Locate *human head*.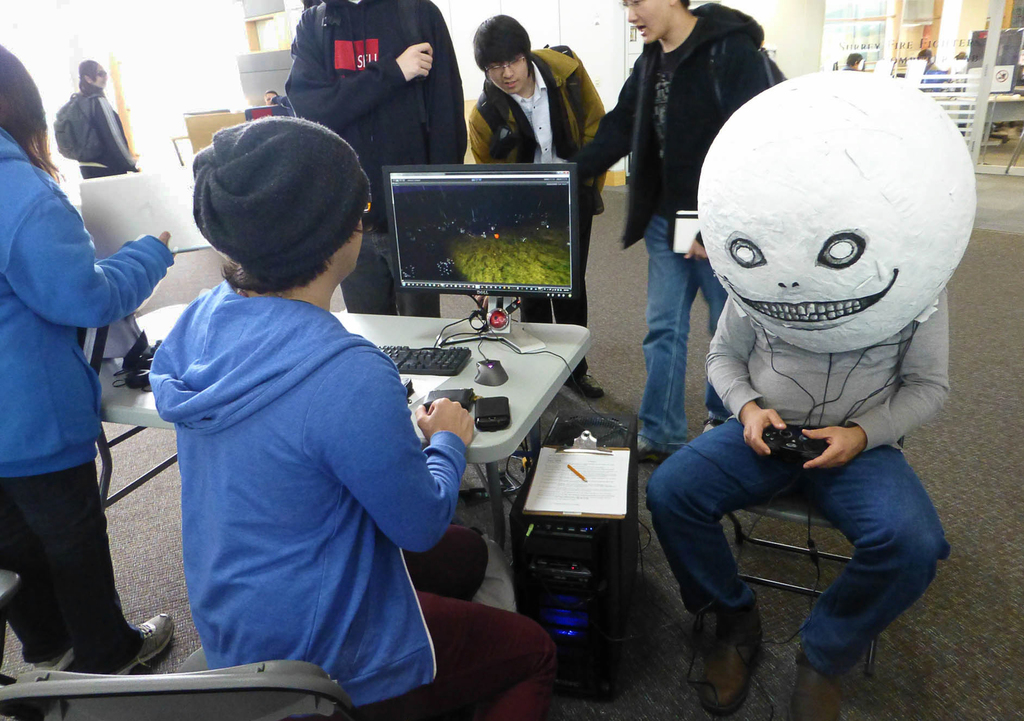
Bounding box: (left=472, top=15, right=534, bottom=91).
